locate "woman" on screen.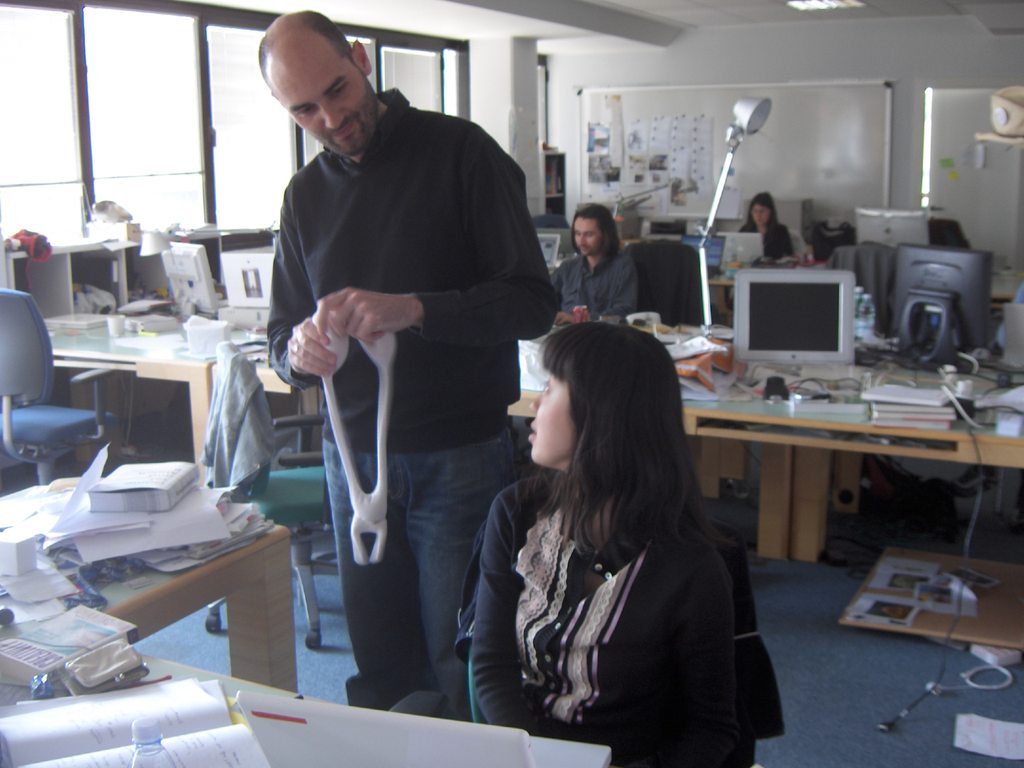
On screen at 456/294/772/767.
